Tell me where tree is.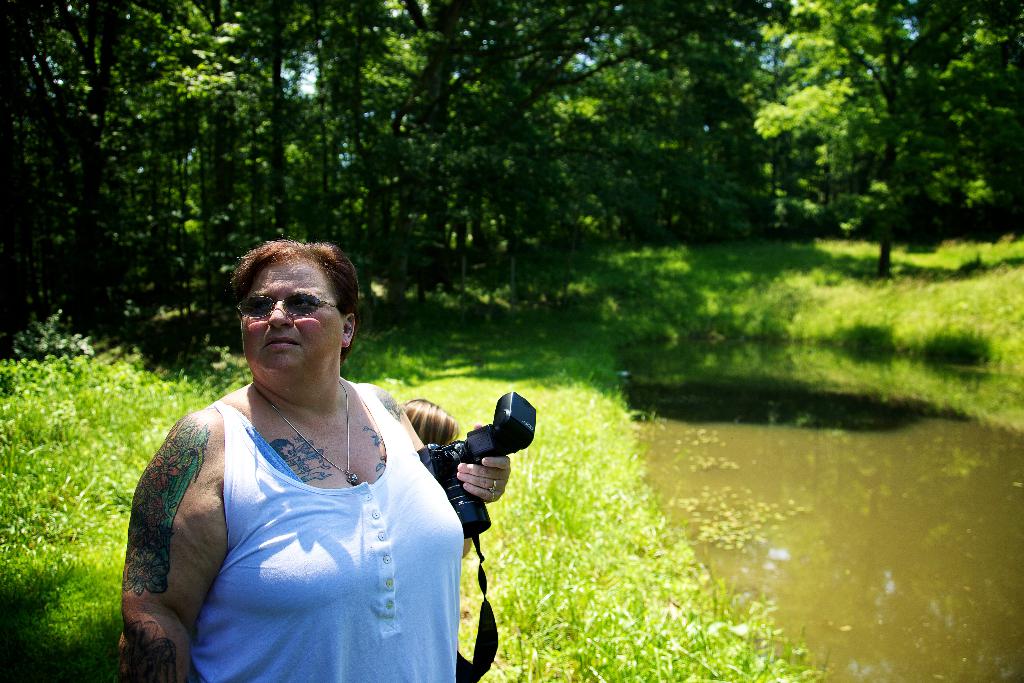
tree is at 683 86 771 229.
